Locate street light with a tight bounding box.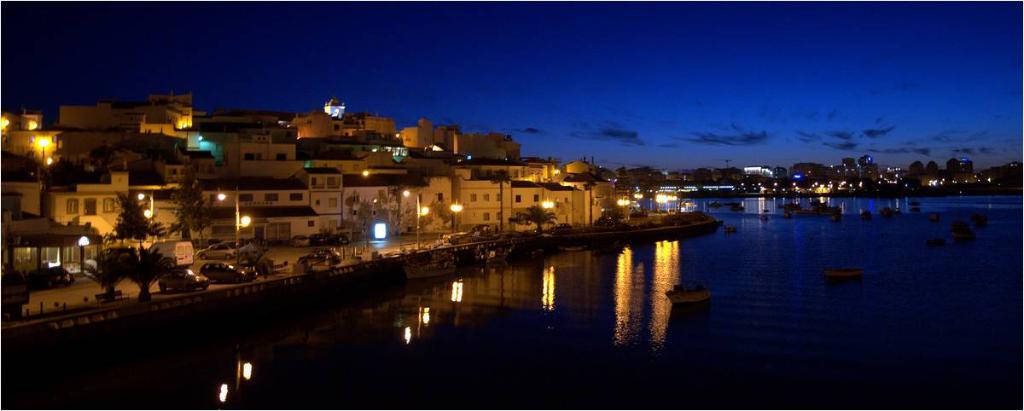
x1=633 y1=193 x2=643 y2=211.
